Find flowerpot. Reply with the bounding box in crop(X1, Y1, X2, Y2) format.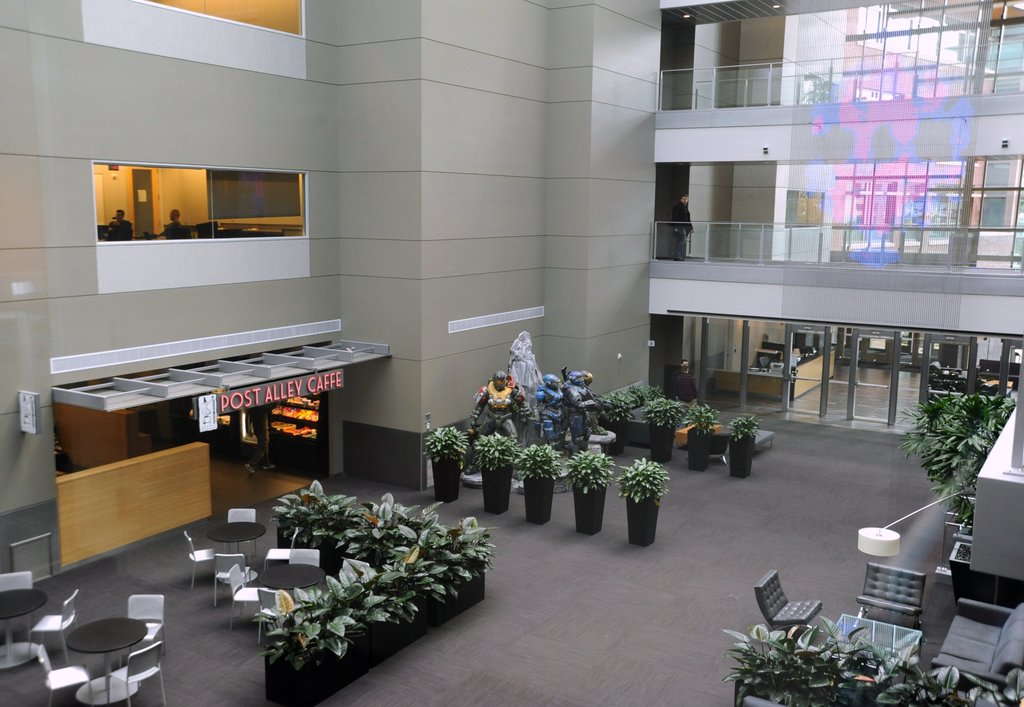
crop(649, 420, 675, 462).
